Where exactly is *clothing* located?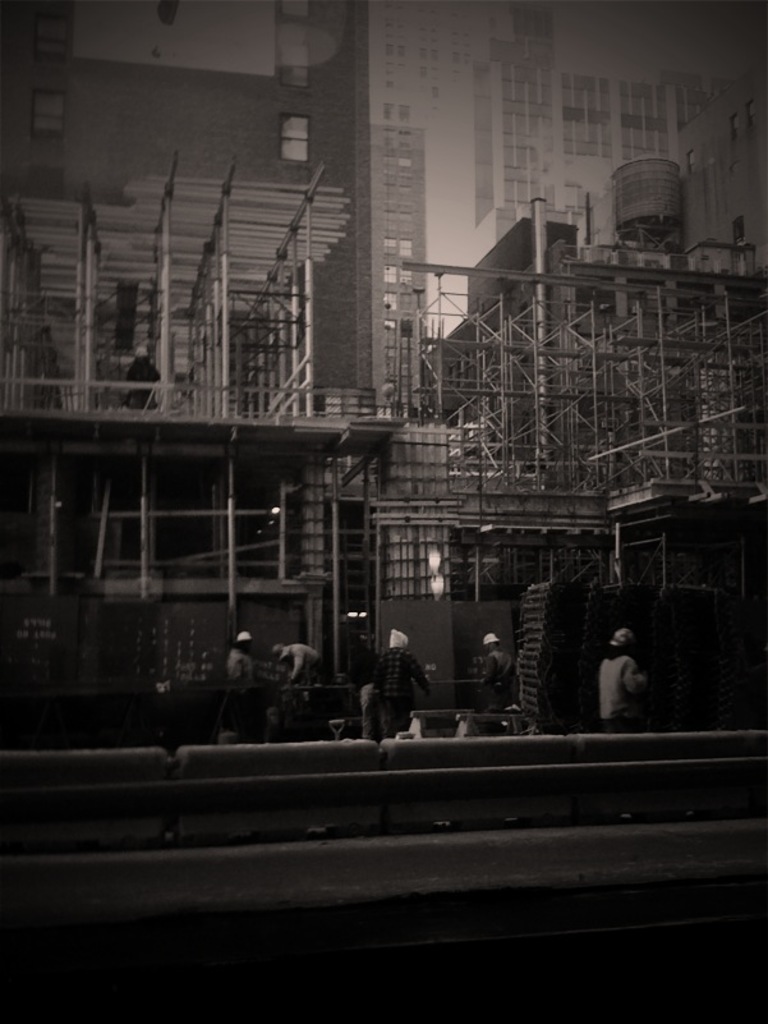
Its bounding box is bbox(285, 643, 332, 676).
